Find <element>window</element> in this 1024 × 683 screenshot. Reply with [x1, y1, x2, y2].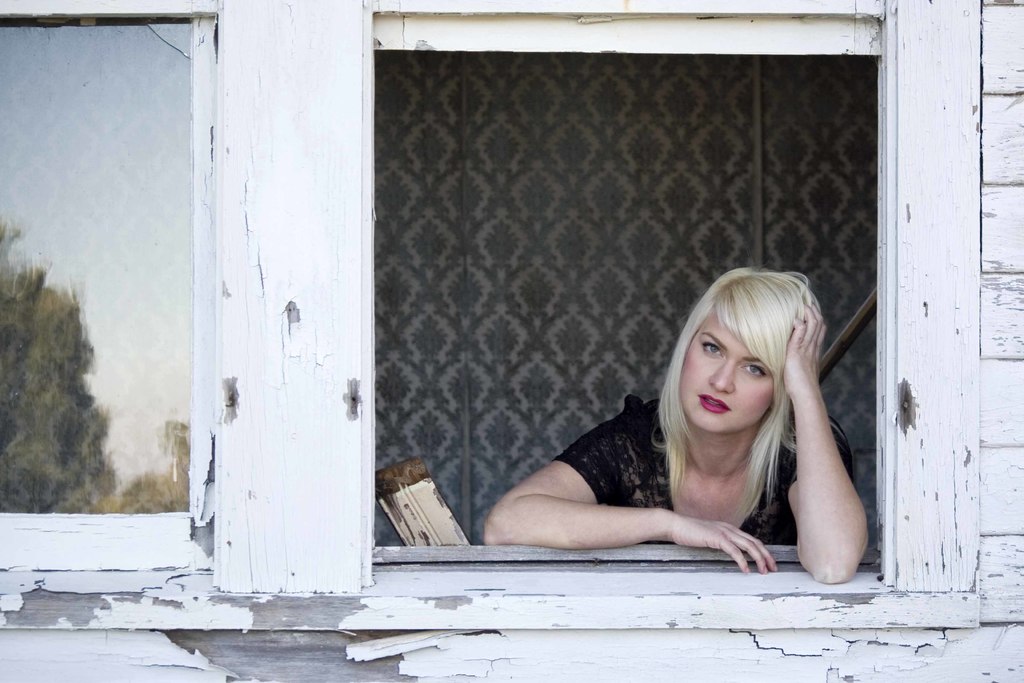
[288, 6, 1002, 568].
